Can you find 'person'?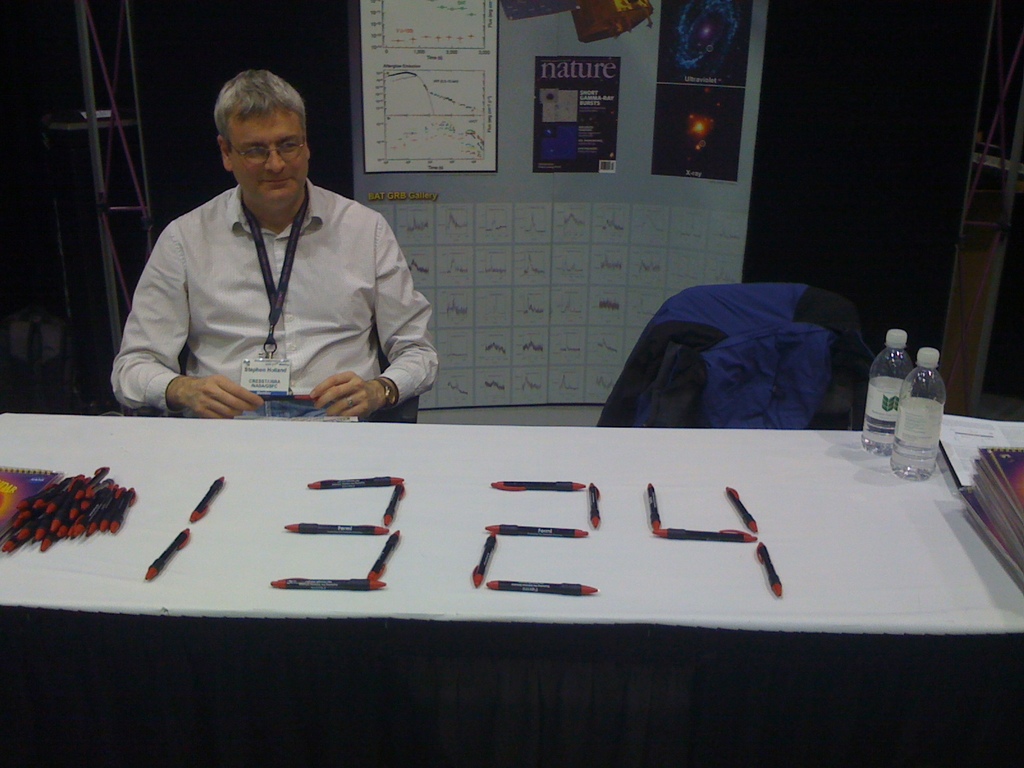
Yes, bounding box: x1=134, y1=62, x2=441, y2=448.
